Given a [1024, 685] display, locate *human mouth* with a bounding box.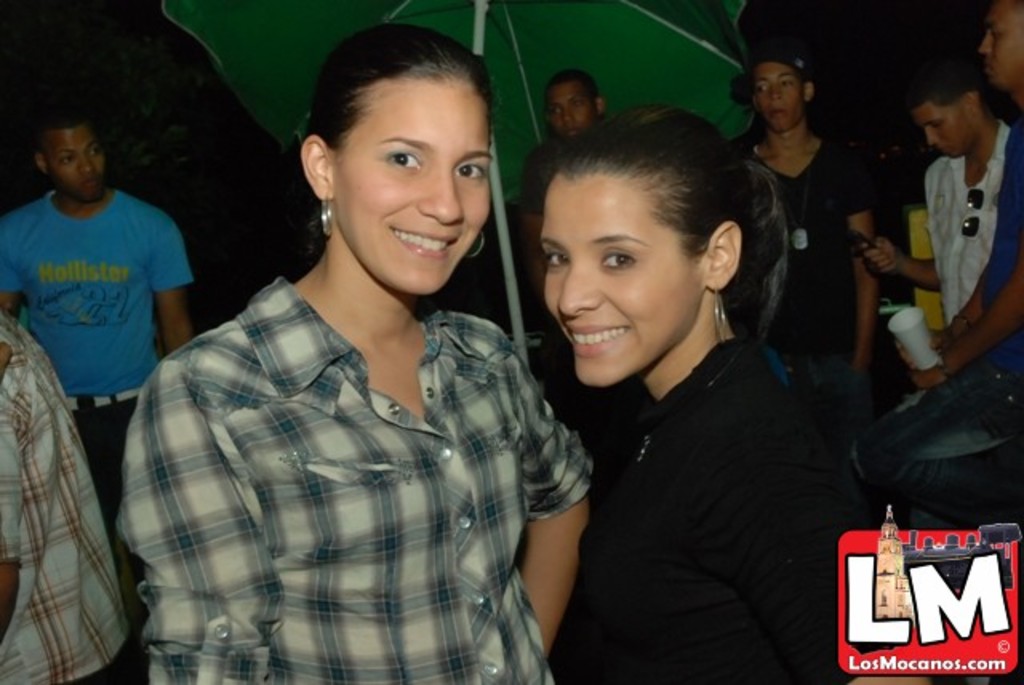
Located: select_region(936, 146, 952, 152).
